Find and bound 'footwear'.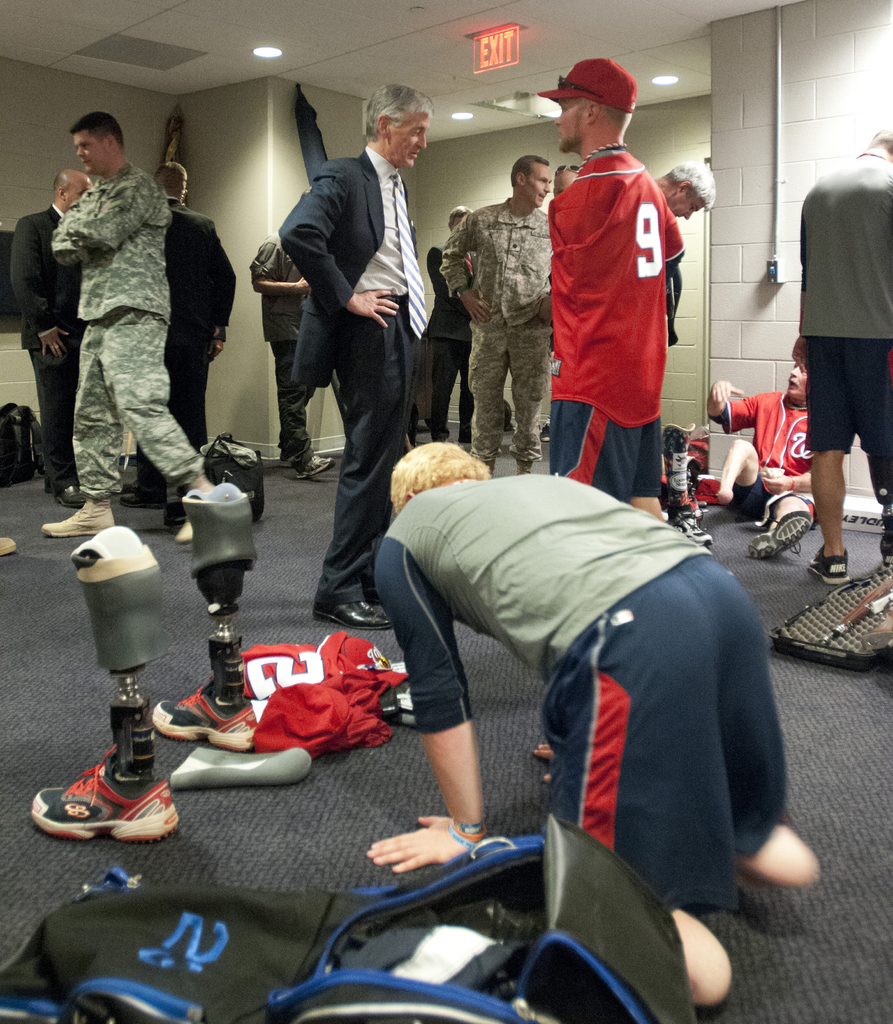
Bound: bbox=(151, 687, 260, 751).
